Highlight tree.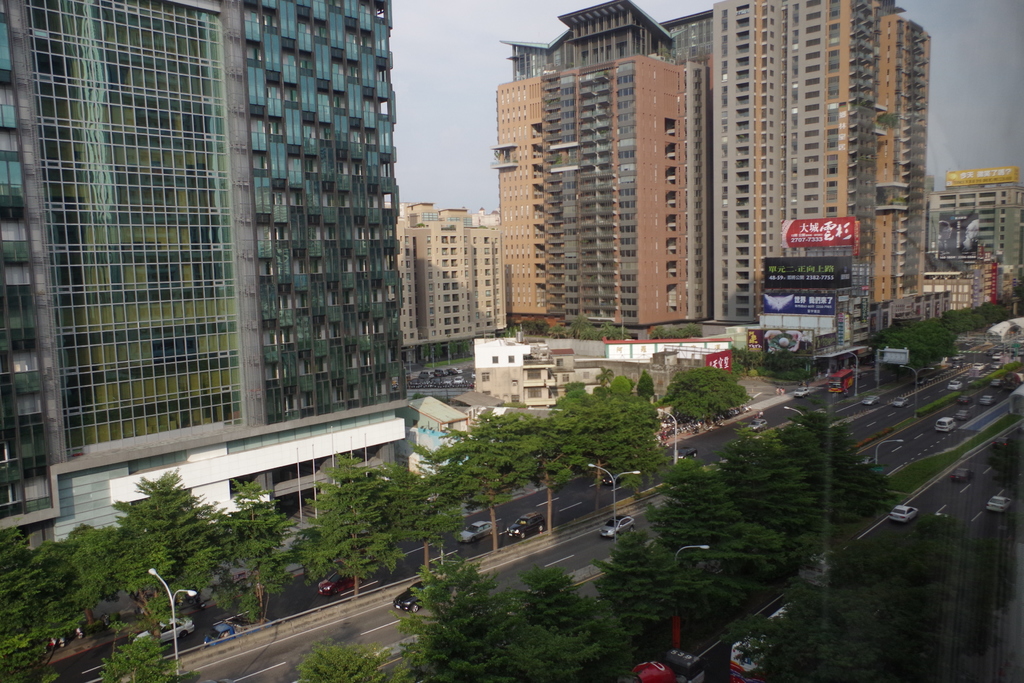
Highlighted region: pyautogui.locateOnScreen(794, 409, 900, 531).
